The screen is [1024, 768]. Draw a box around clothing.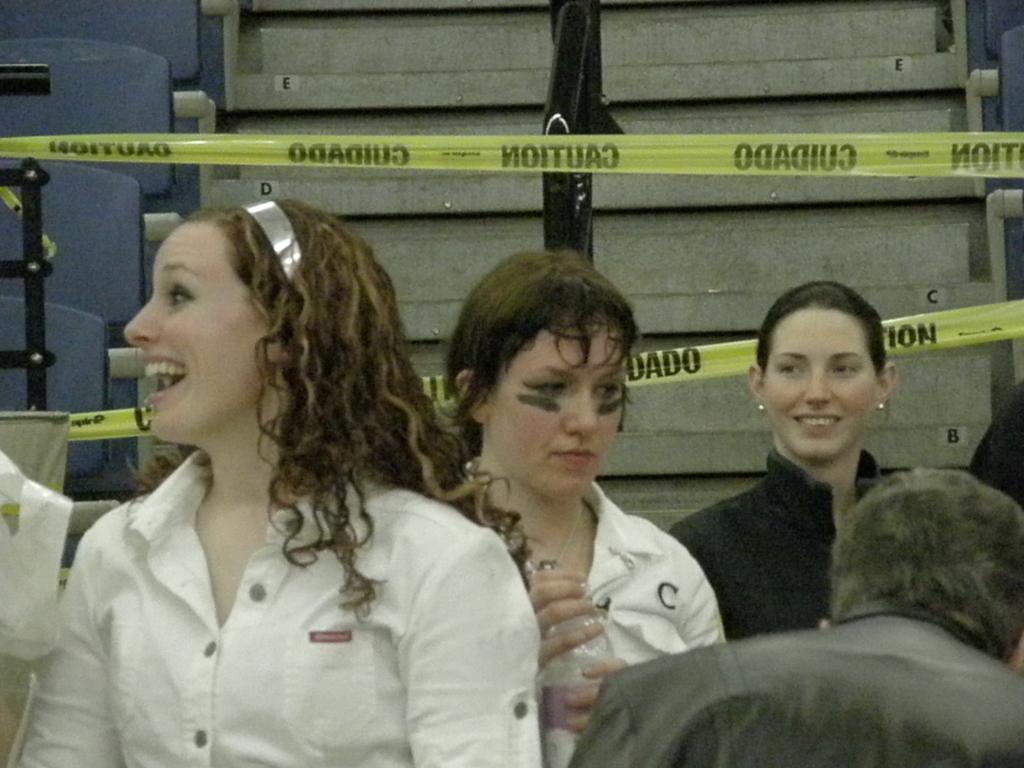
box(457, 458, 722, 767).
